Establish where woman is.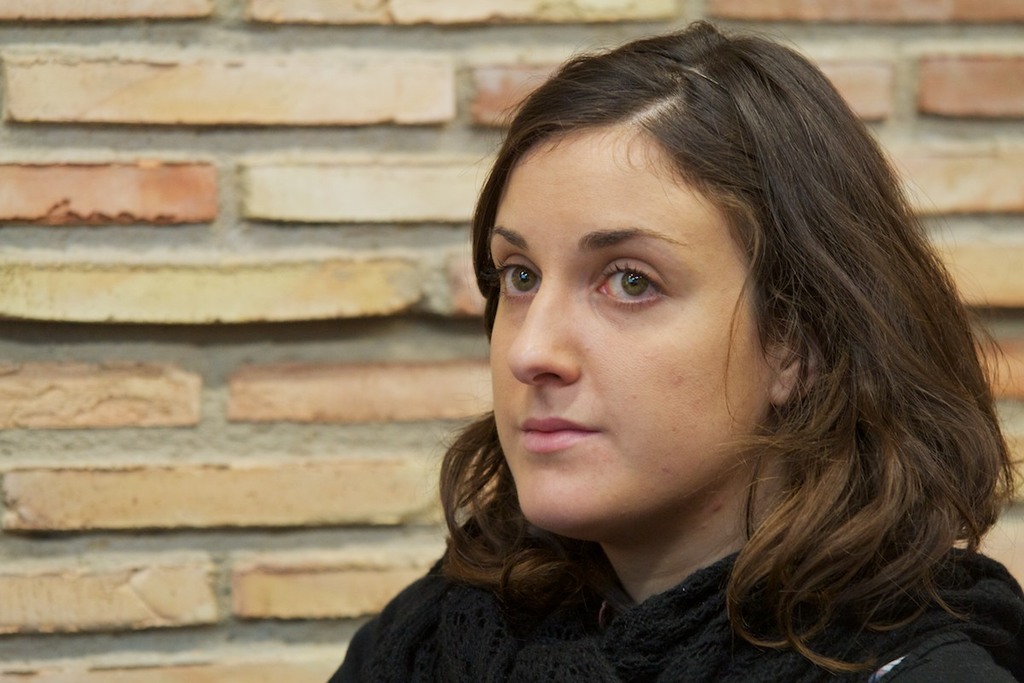
Established at locate(308, 13, 1023, 682).
